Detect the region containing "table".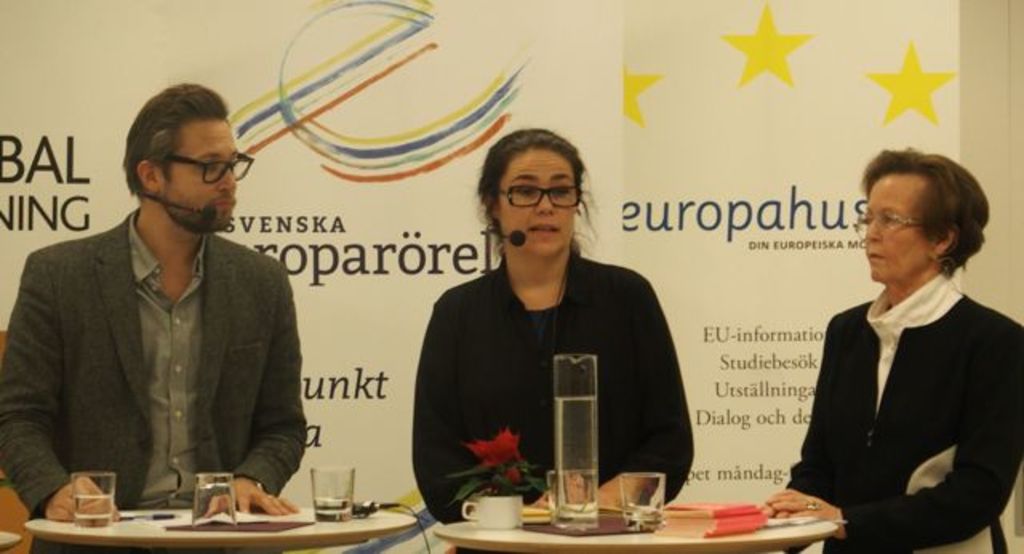
region(430, 501, 840, 552).
